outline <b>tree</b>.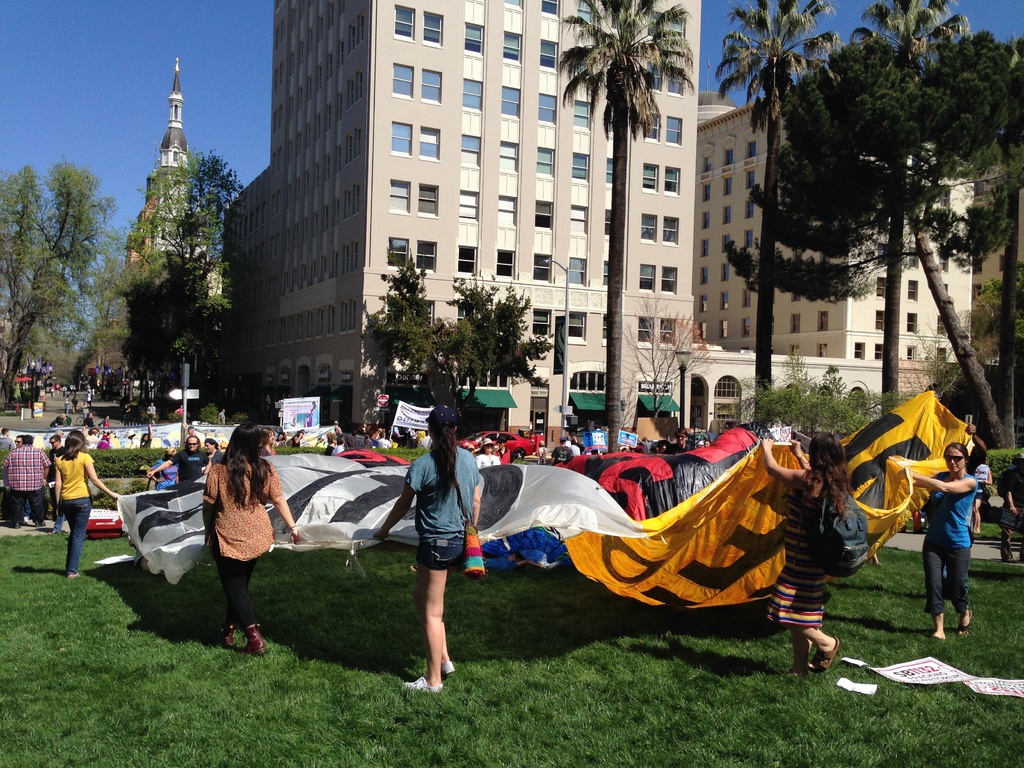
Outline: region(550, 0, 692, 455).
